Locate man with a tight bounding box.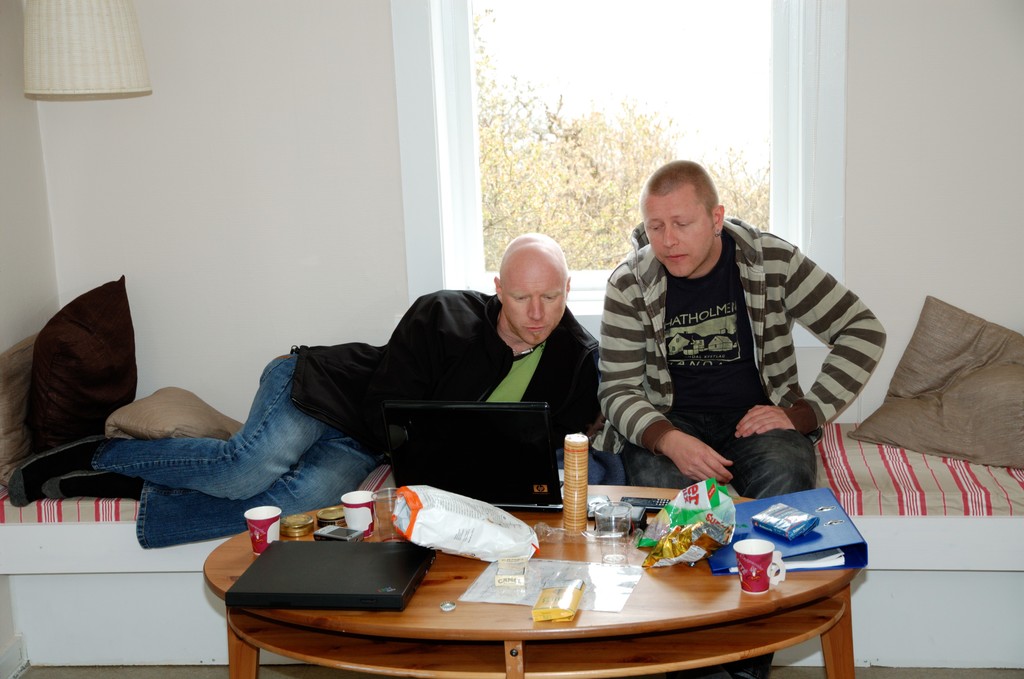
bbox(10, 232, 600, 551).
